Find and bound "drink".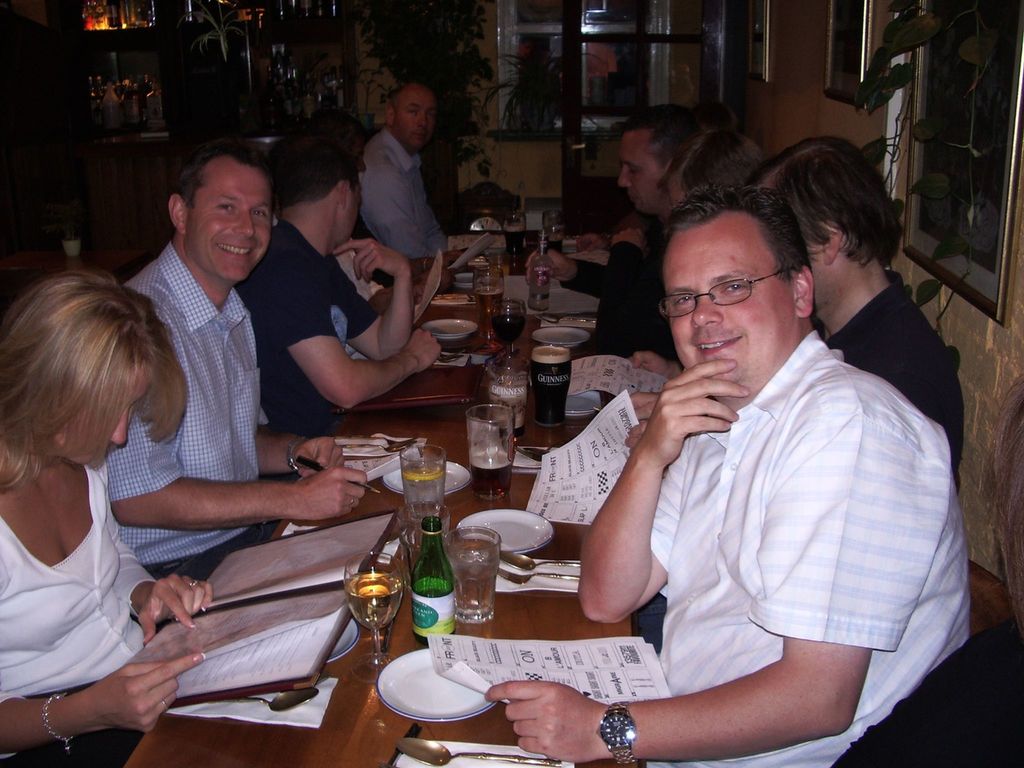
Bound: (x1=499, y1=224, x2=527, y2=254).
